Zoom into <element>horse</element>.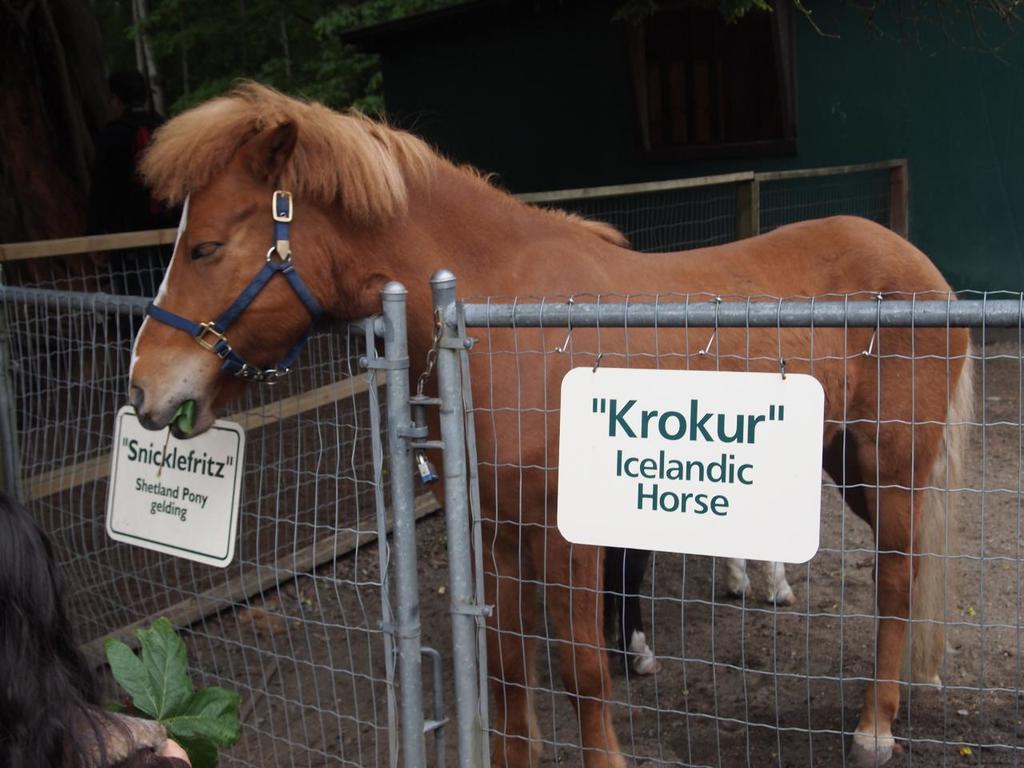
Zoom target: (122,74,978,767).
